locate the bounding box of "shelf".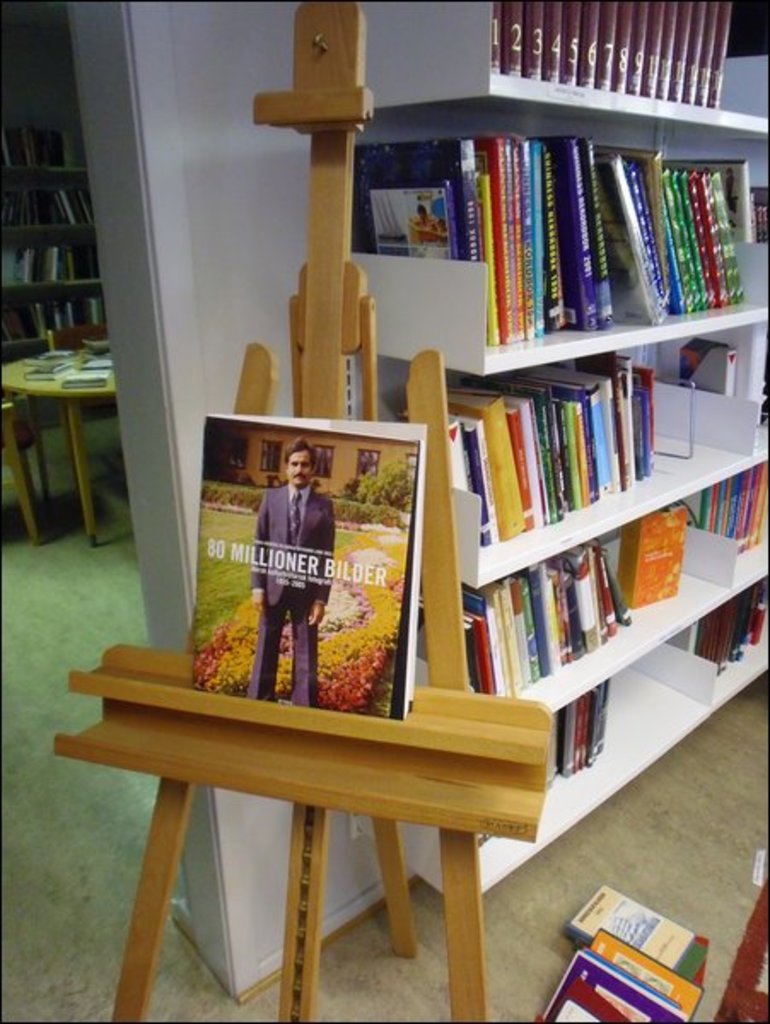
Bounding box: left=456, top=416, right=768, bottom=592.
